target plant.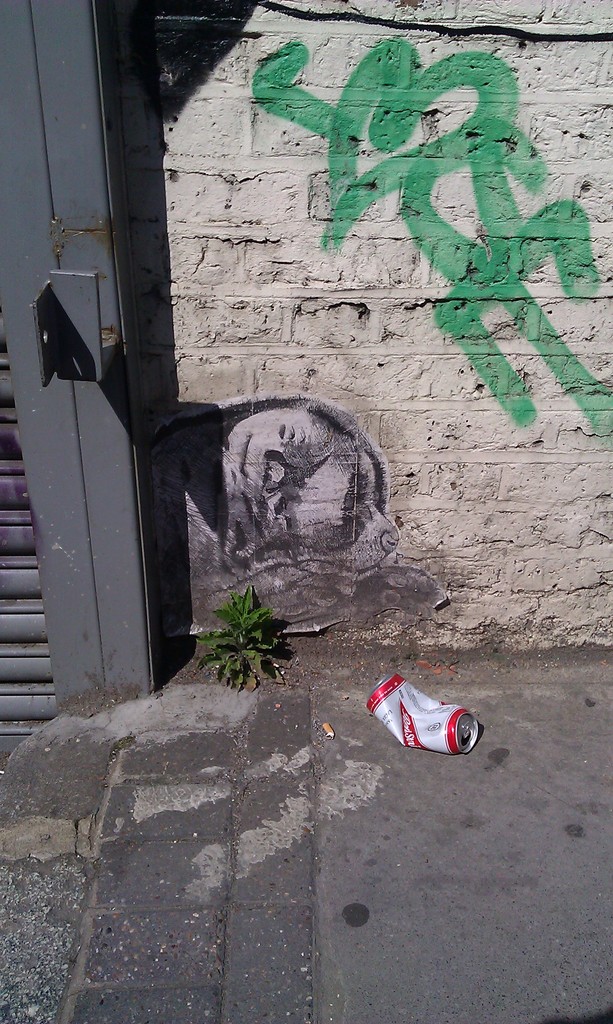
Target region: detection(204, 596, 294, 684).
